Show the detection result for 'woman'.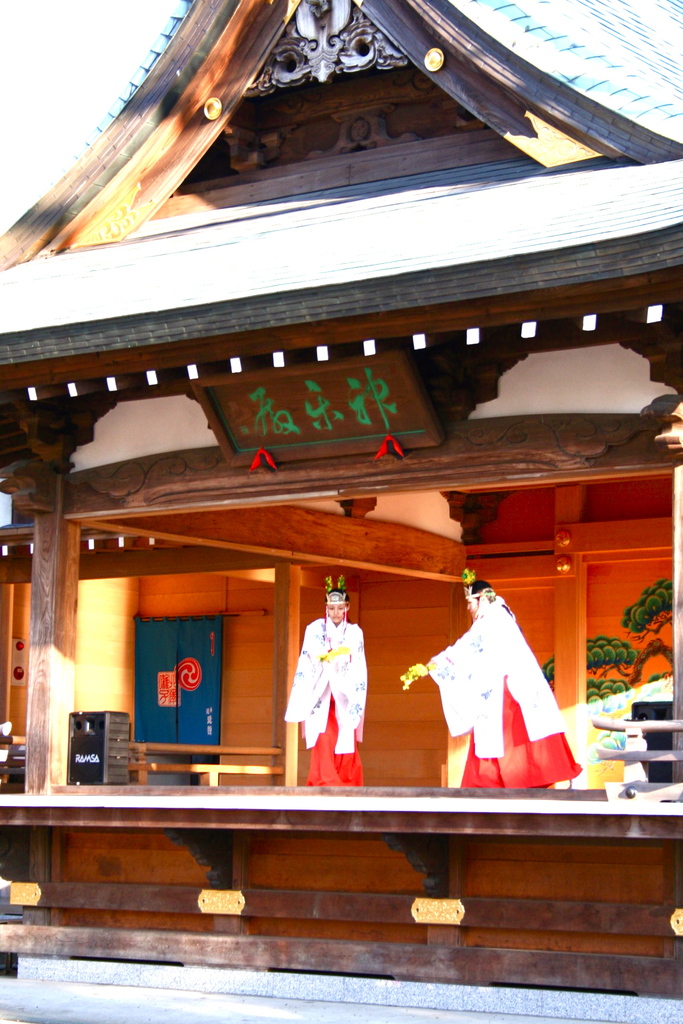
Rect(399, 564, 586, 790).
